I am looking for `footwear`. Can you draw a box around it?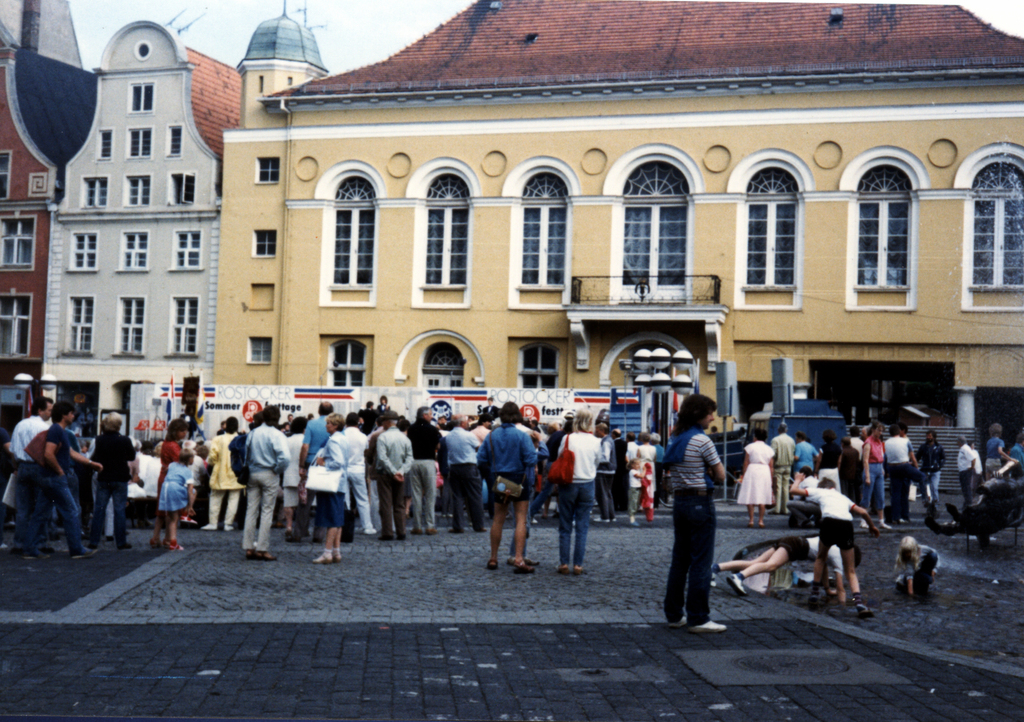
Sure, the bounding box is [407, 528, 428, 538].
